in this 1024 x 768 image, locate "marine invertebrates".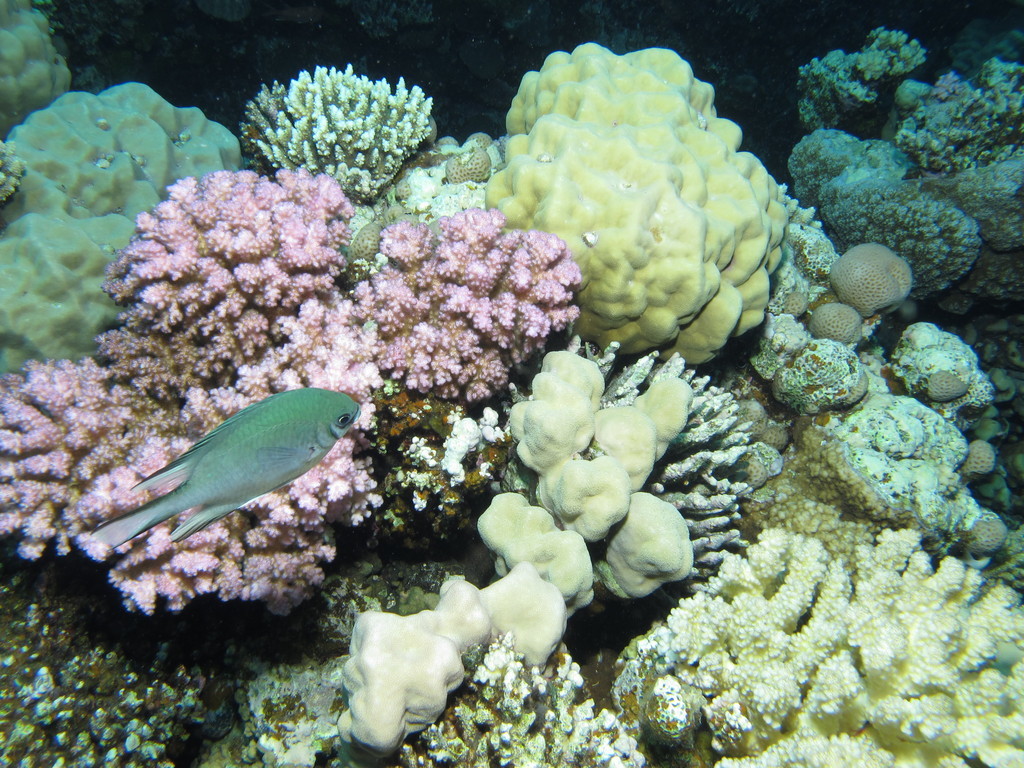
Bounding box: 788/121/914/199.
